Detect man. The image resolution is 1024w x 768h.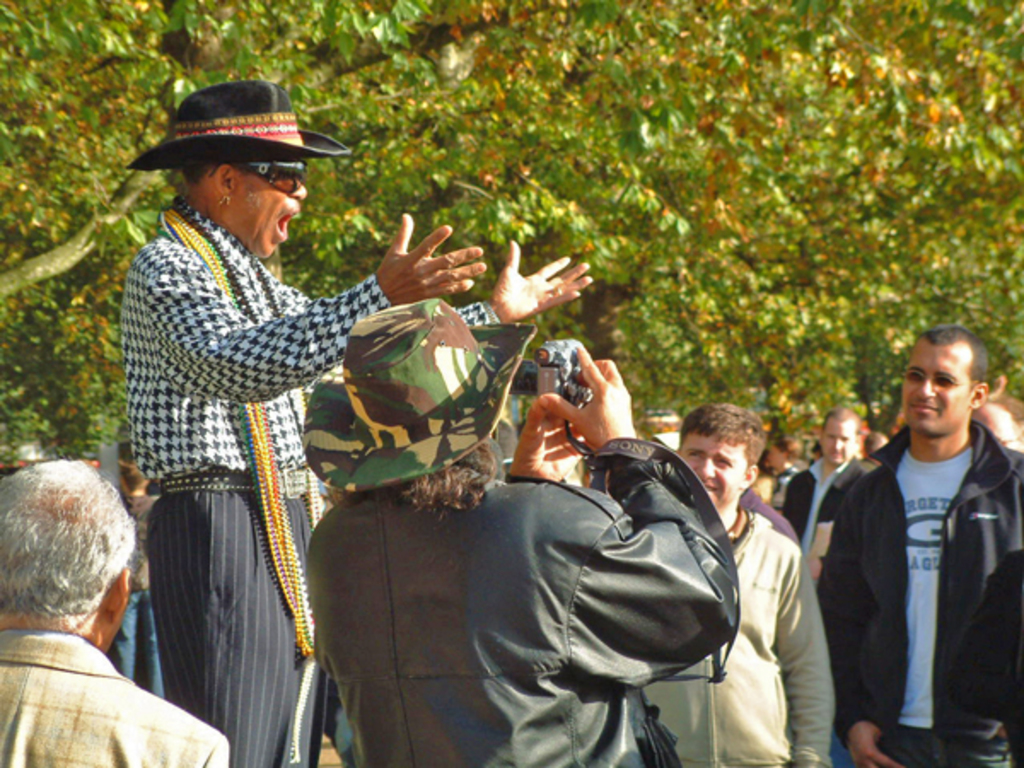
x1=294, y1=300, x2=734, y2=766.
